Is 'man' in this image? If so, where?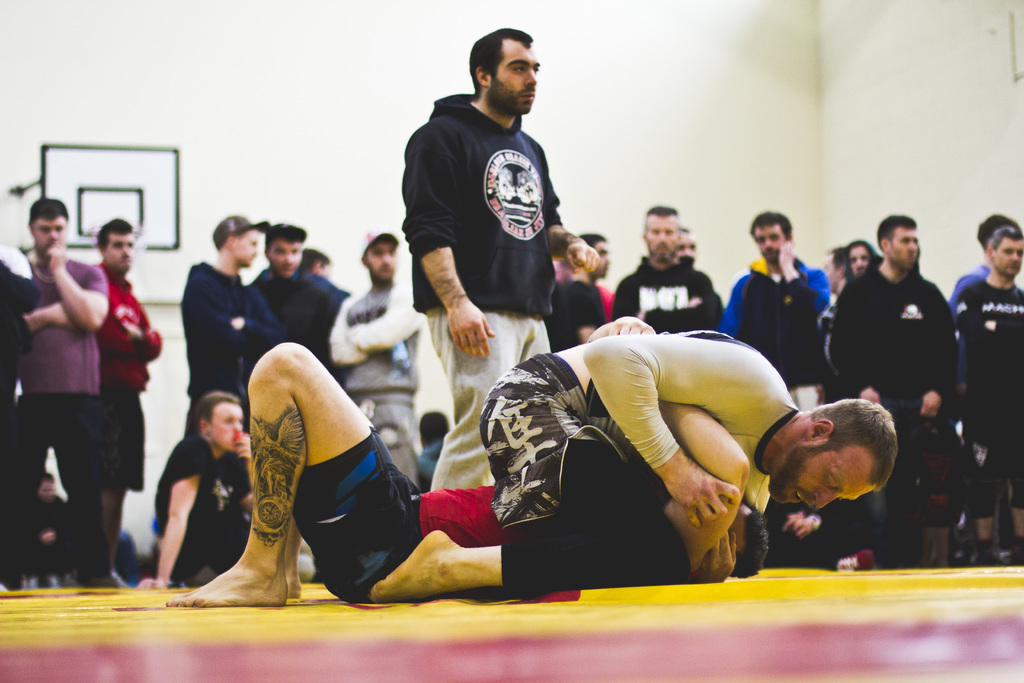
Yes, at left=614, top=215, right=724, bottom=375.
